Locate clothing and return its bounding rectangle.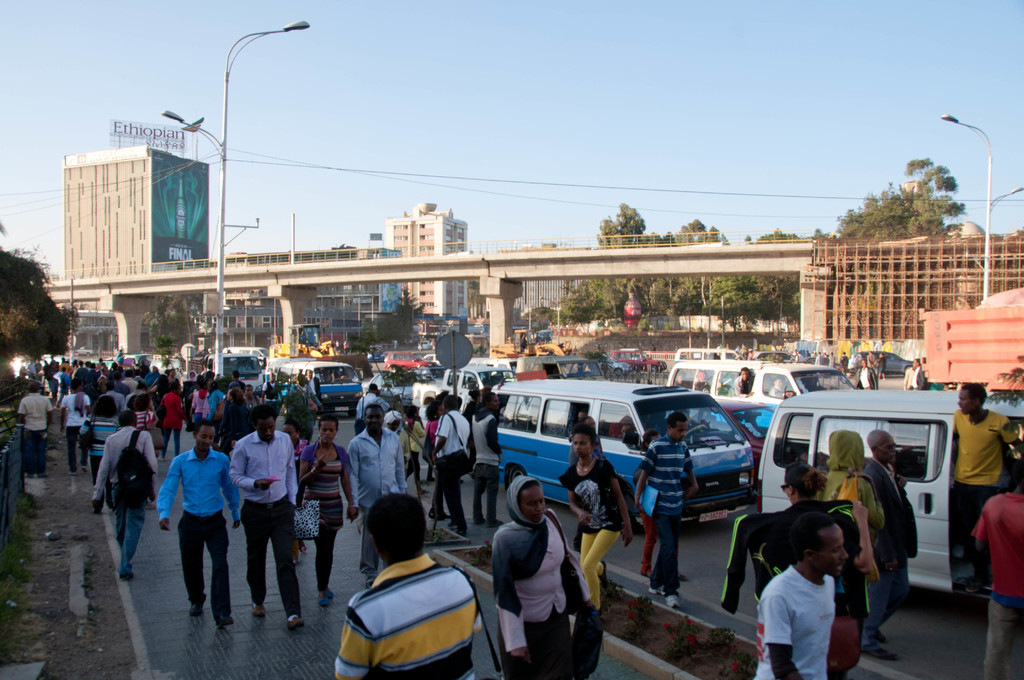
912,366,931,388.
